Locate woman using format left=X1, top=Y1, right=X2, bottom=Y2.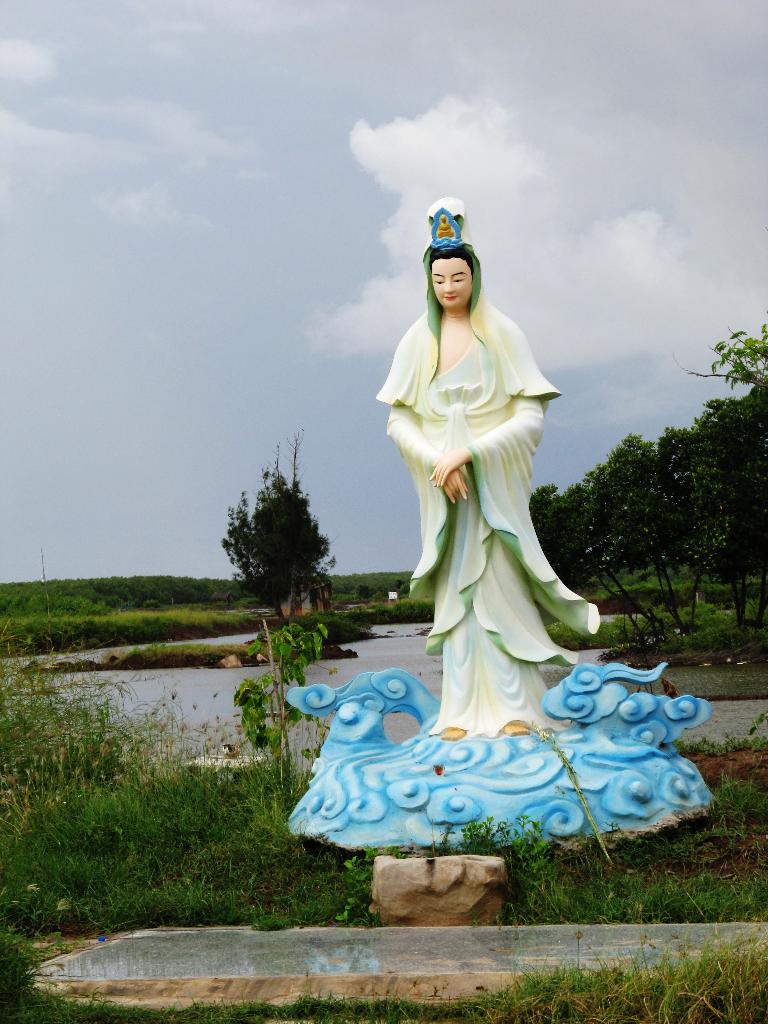
left=373, top=241, right=602, bottom=741.
